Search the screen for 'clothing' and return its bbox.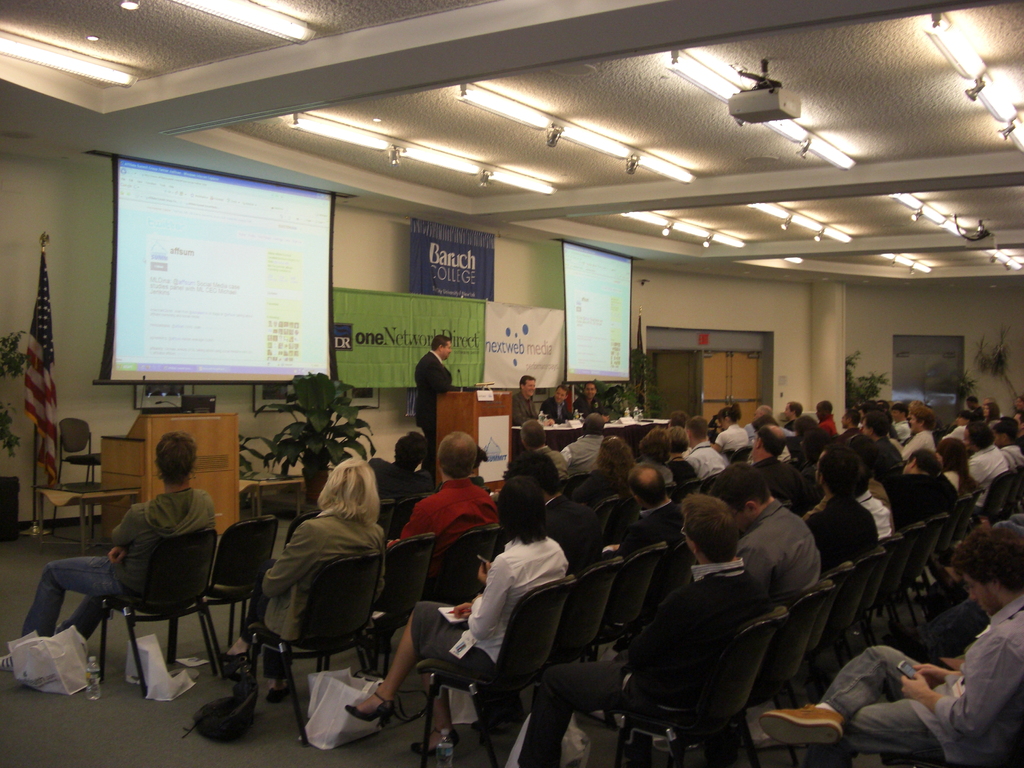
Found: pyautogui.locateOnScreen(998, 515, 1023, 529).
